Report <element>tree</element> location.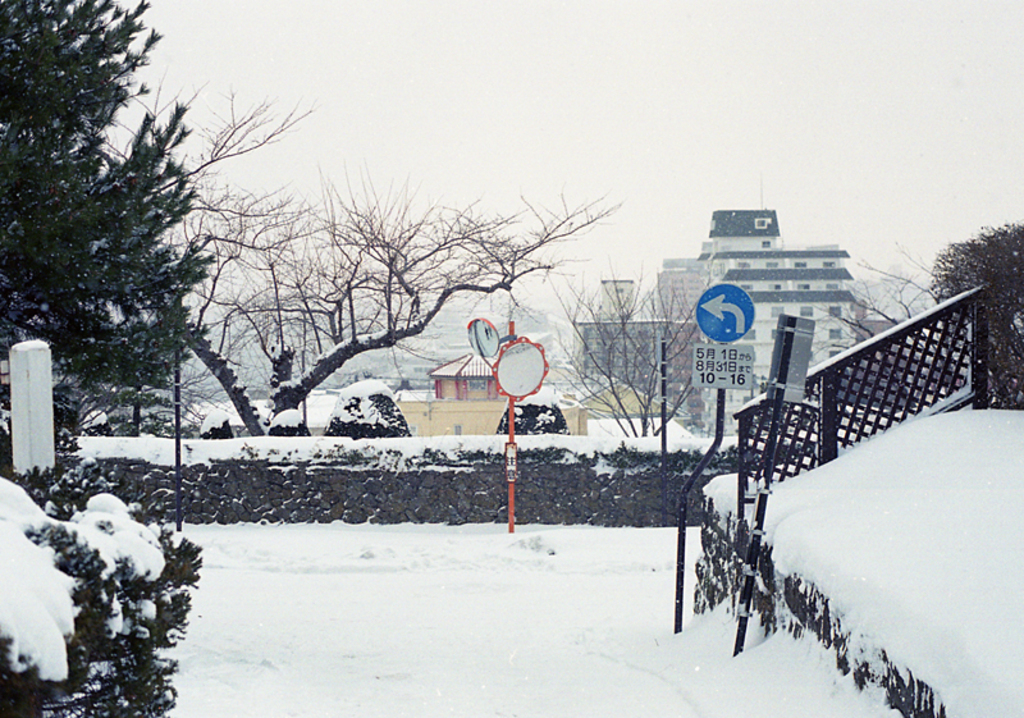
Report: pyautogui.locateOnScreen(174, 87, 626, 429).
